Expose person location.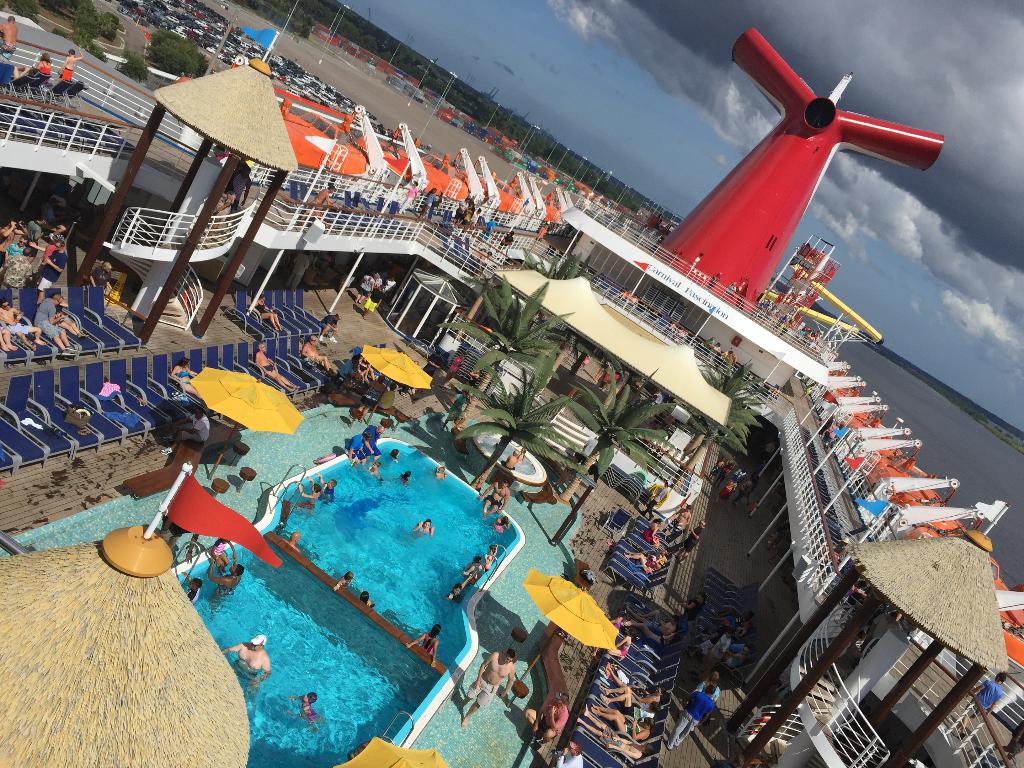
Exposed at Rect(1, 229, 27, 265).
